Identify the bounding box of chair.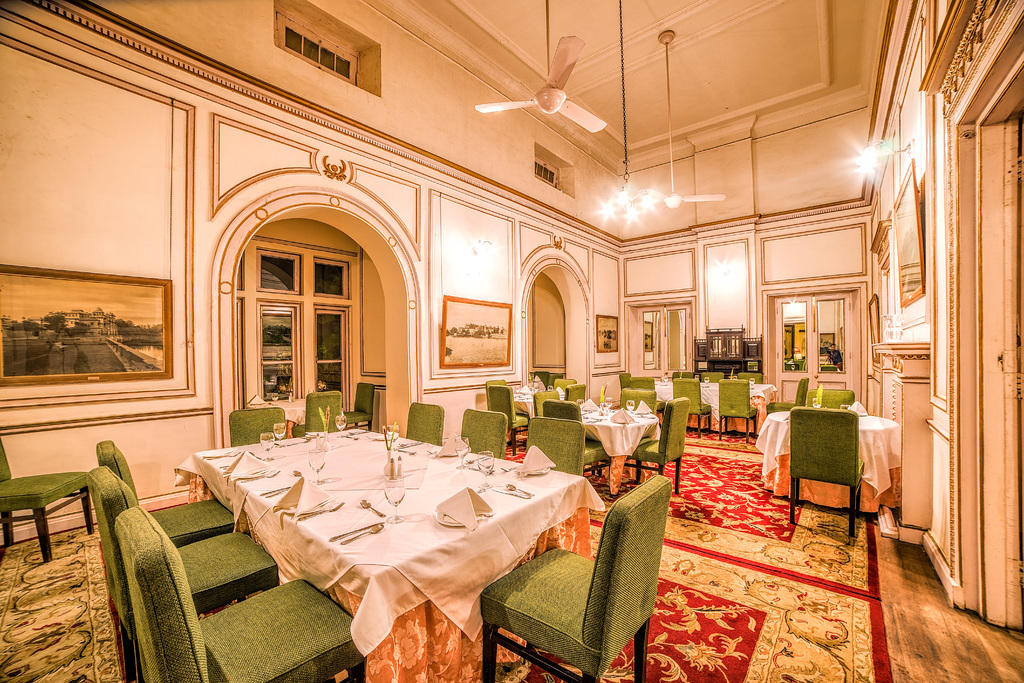
x1=0 y1=429 x2=89 y2=560.
